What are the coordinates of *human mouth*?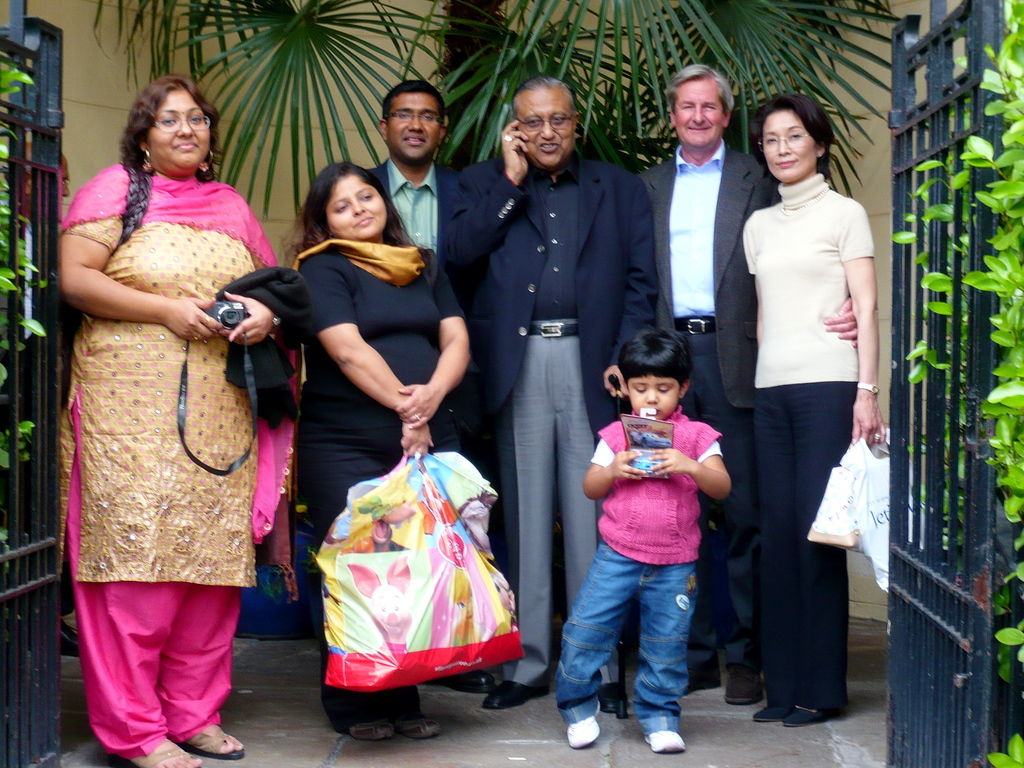
Rect(408, 135, 430, 152).
